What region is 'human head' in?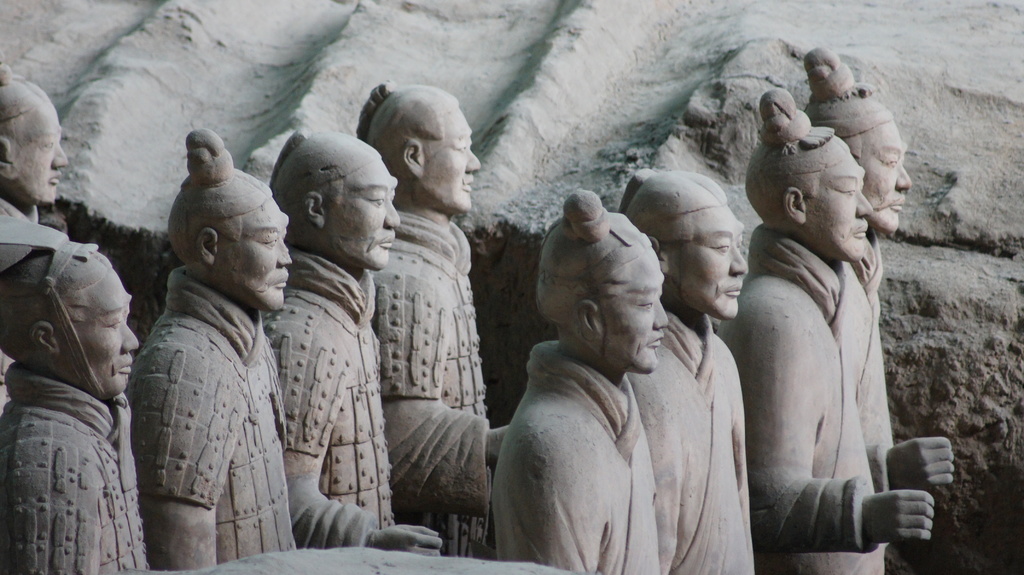
{"left": 531, "top": 188, "right": 669, "bottom": 371}.
